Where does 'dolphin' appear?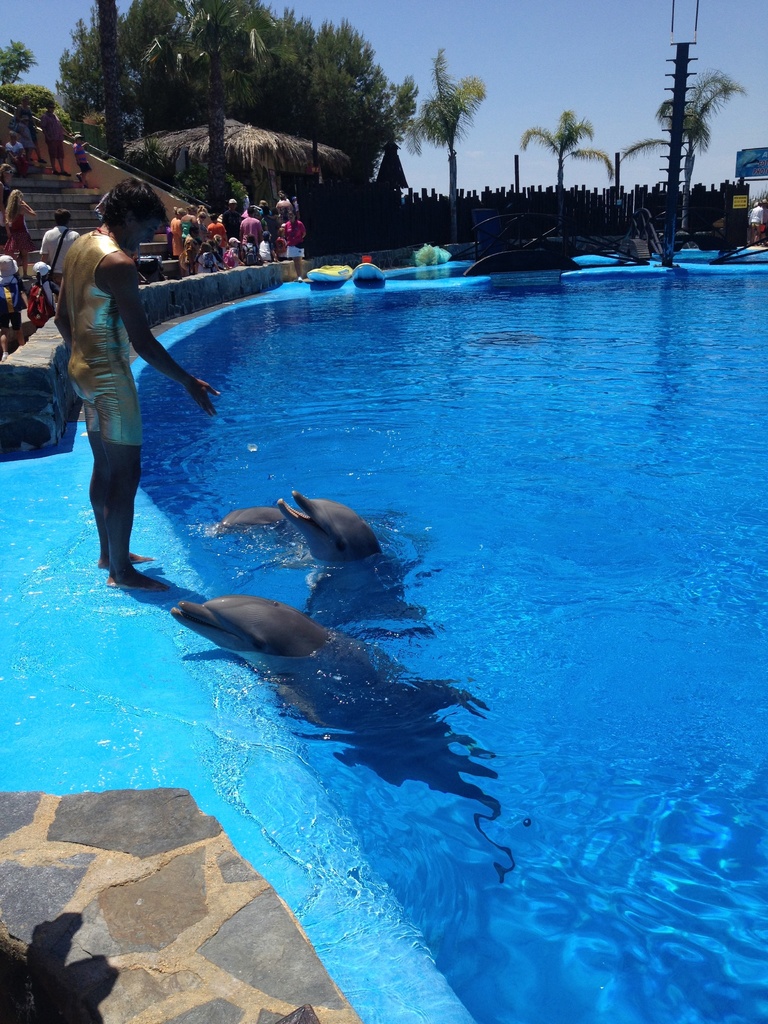
Appears at (left=202, top=491, right=419, bottom=626).
